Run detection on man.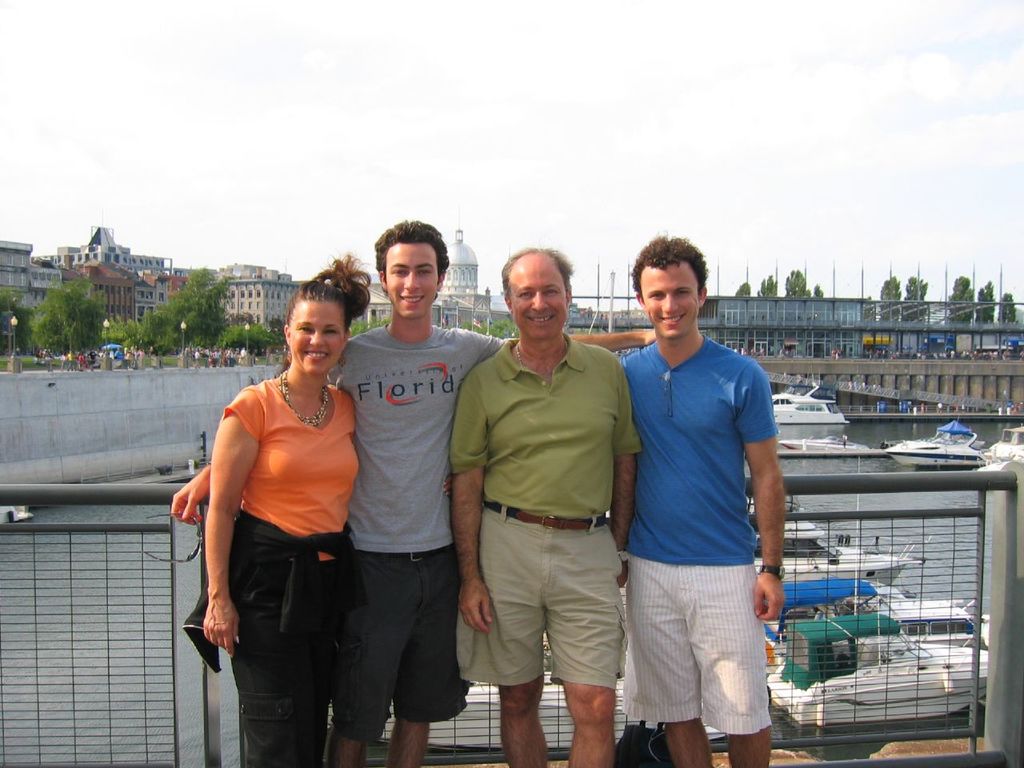
Result: box(166, 216, 657, 767).
